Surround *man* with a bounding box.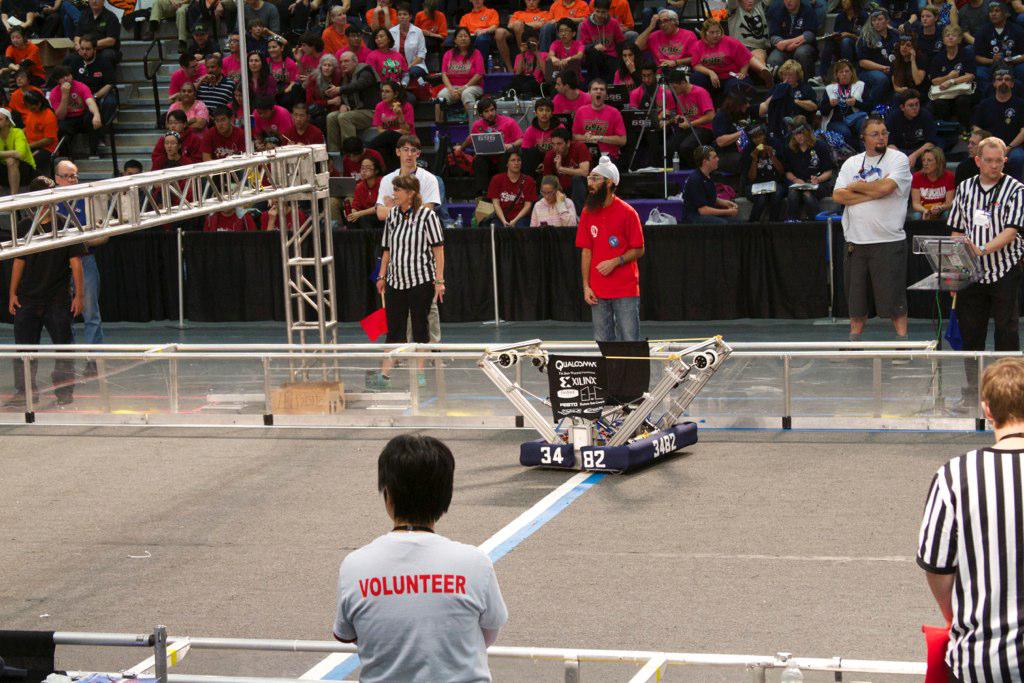
0/176/89/408.
